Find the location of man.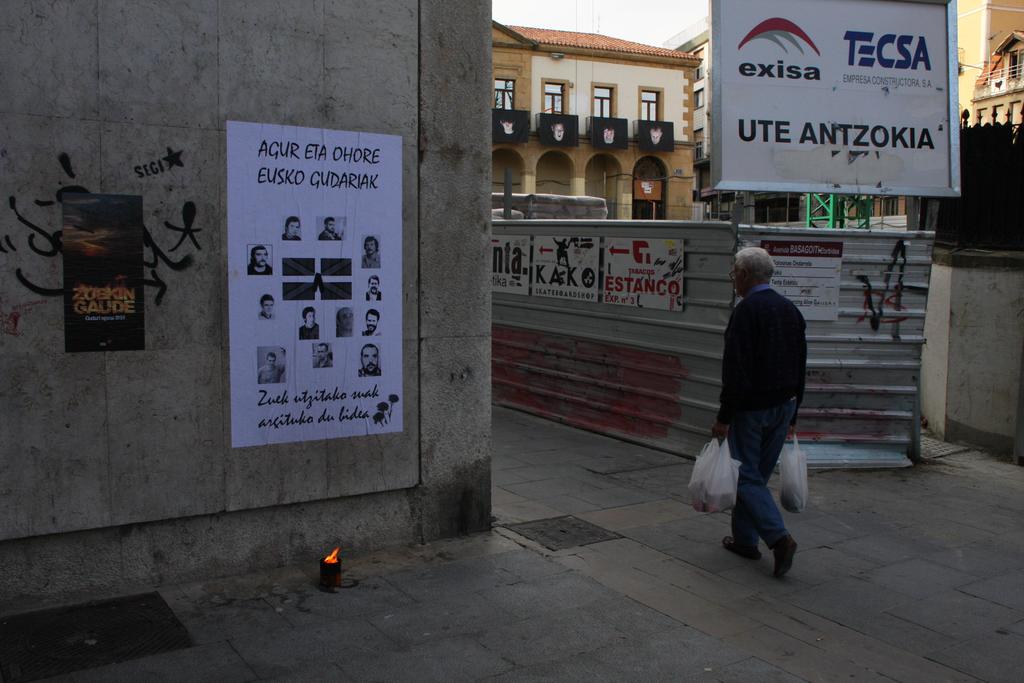
Location: Rect(314, 339, 331, 365).
